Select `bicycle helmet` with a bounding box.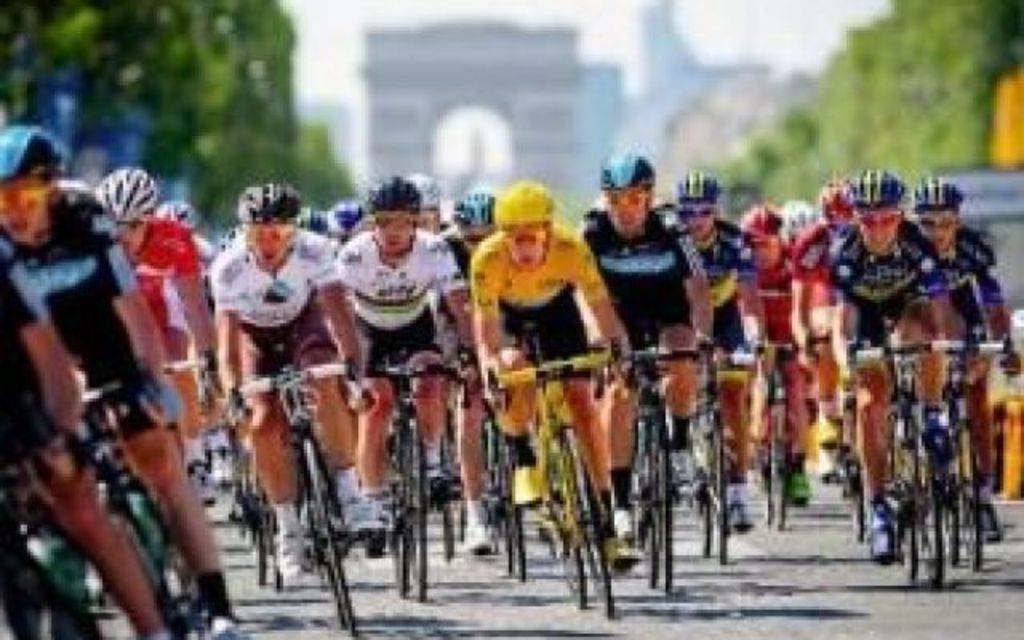
select_region(917, 171, 963, 206).
